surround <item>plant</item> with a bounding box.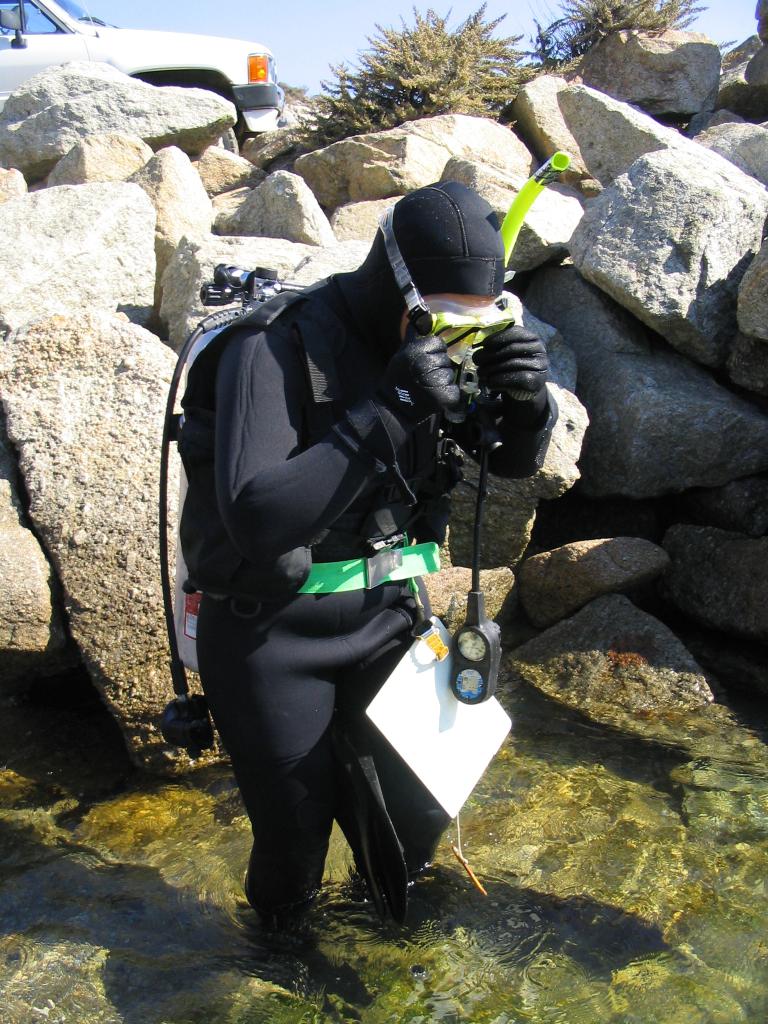
crop(289, 0, 538, 161).
